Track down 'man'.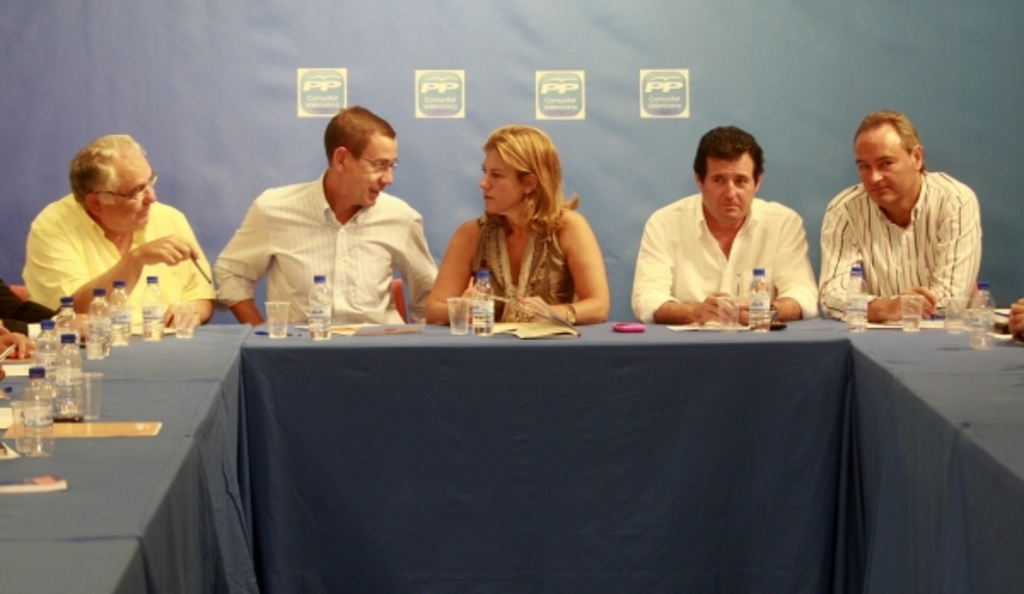
Tracked to <bbox>812, 114, 986, 353</bbox>.
